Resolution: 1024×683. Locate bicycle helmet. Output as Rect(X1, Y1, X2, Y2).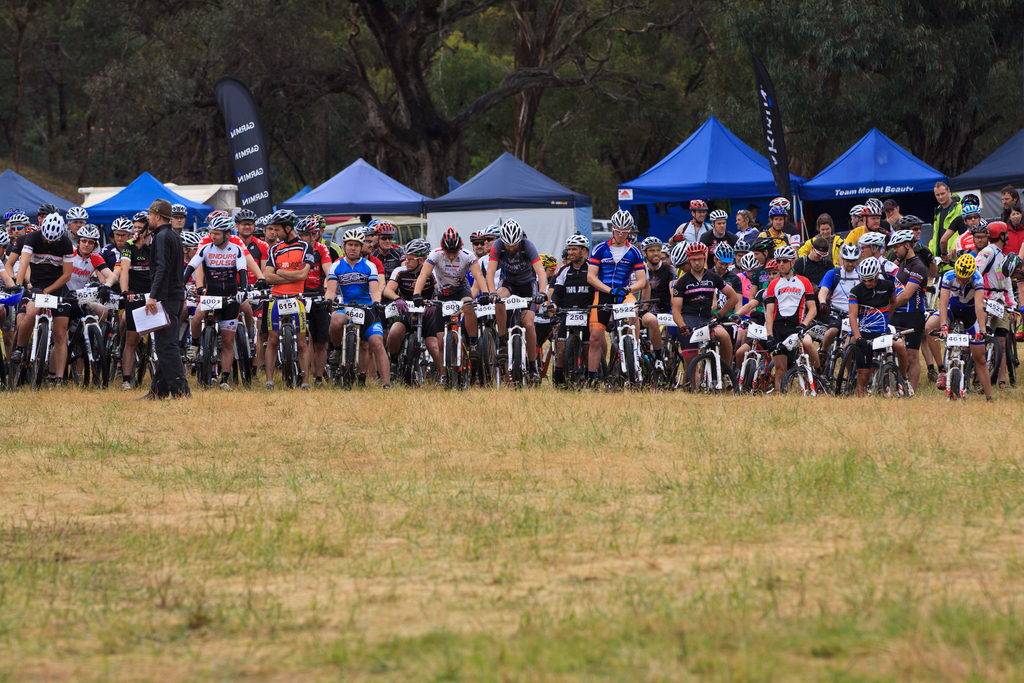
Rect(135, 211, 149, 221).
